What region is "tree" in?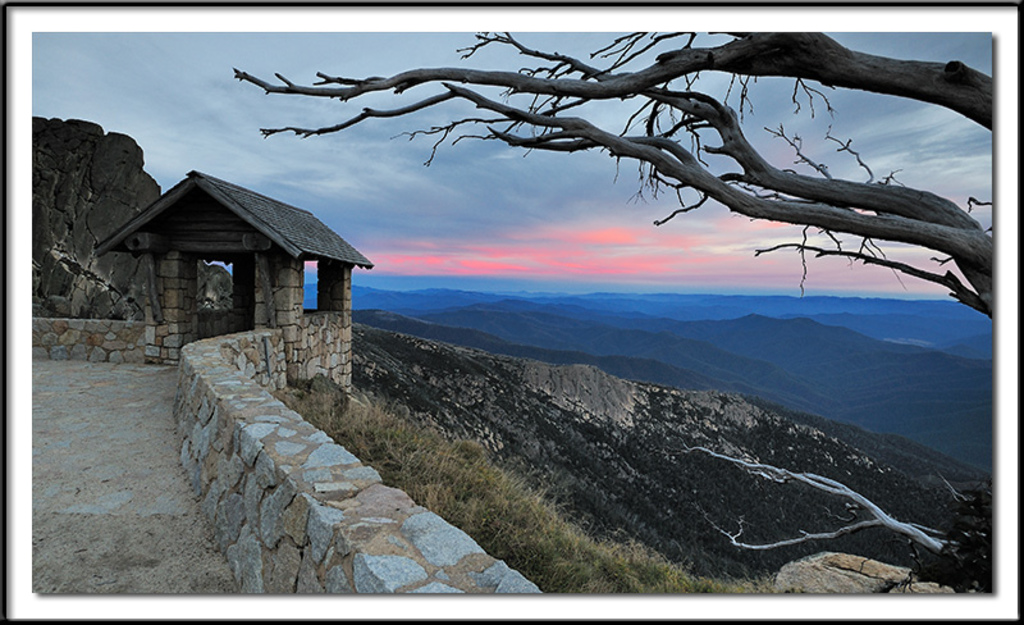
(left=274, top=12, right=957, bottom=316).
